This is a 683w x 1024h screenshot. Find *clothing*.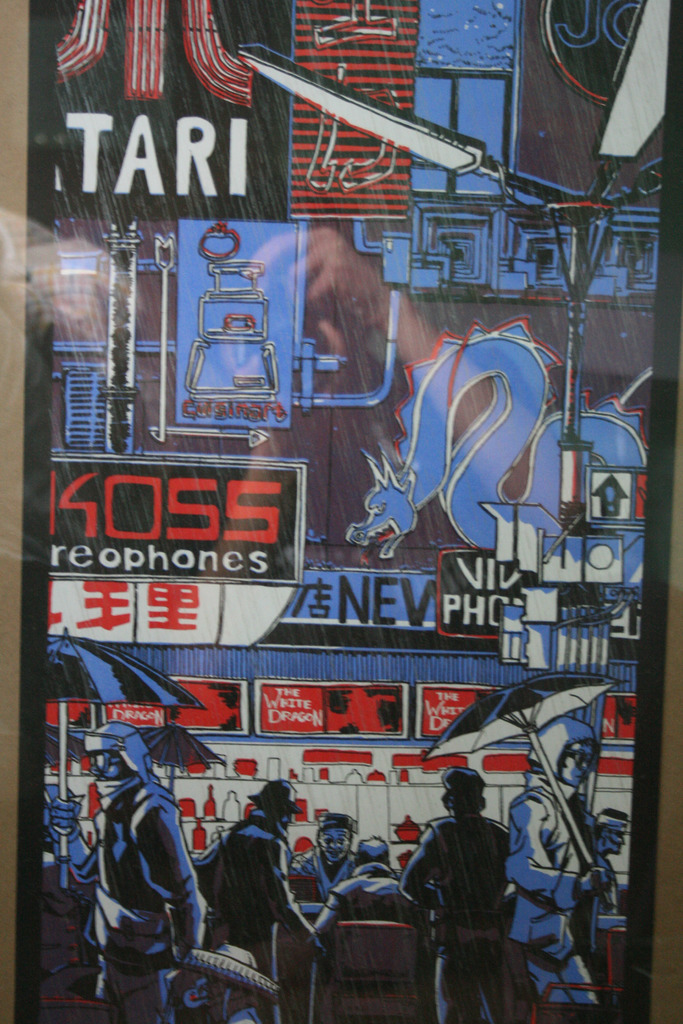
Bounding box: 331:848:424:927.
